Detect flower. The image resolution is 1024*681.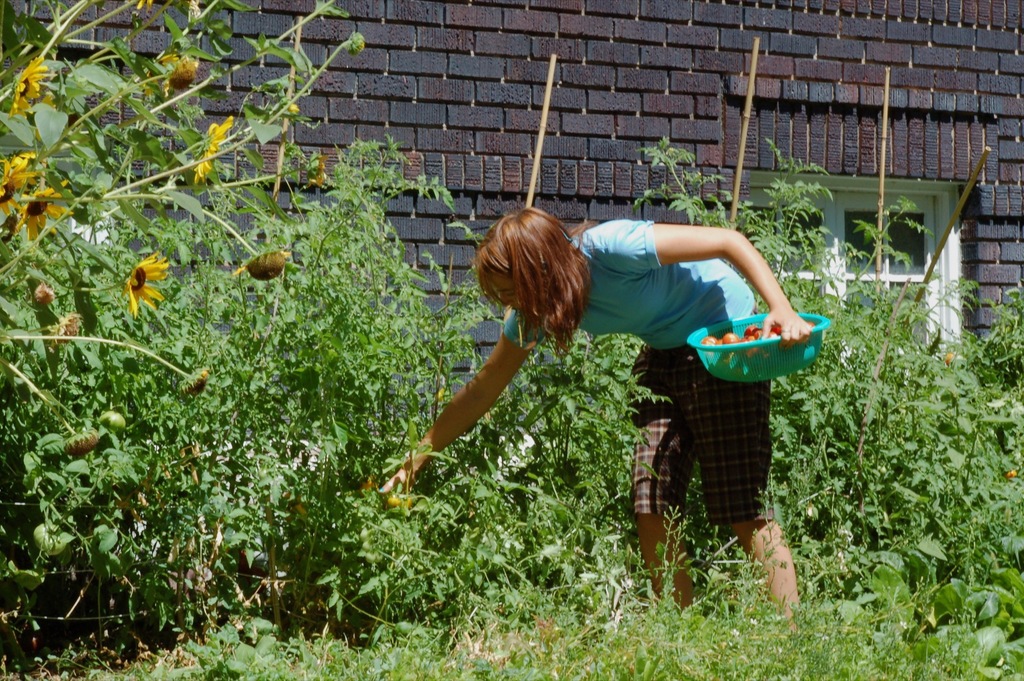
(194, 113, 236, 184).
